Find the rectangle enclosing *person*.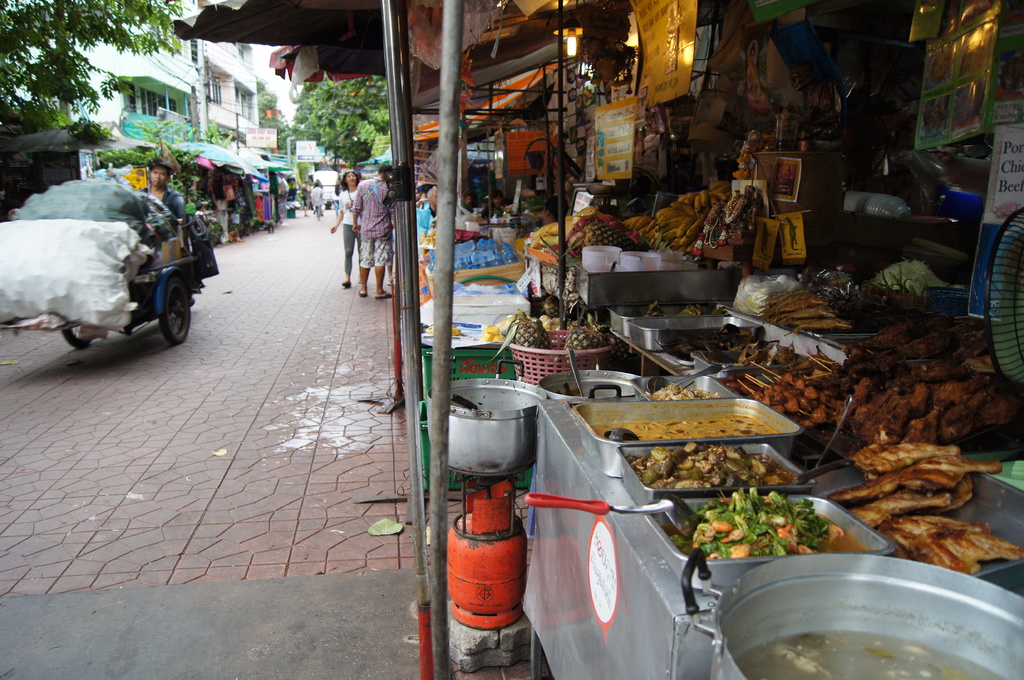
region(342, 159, 392, 317).
